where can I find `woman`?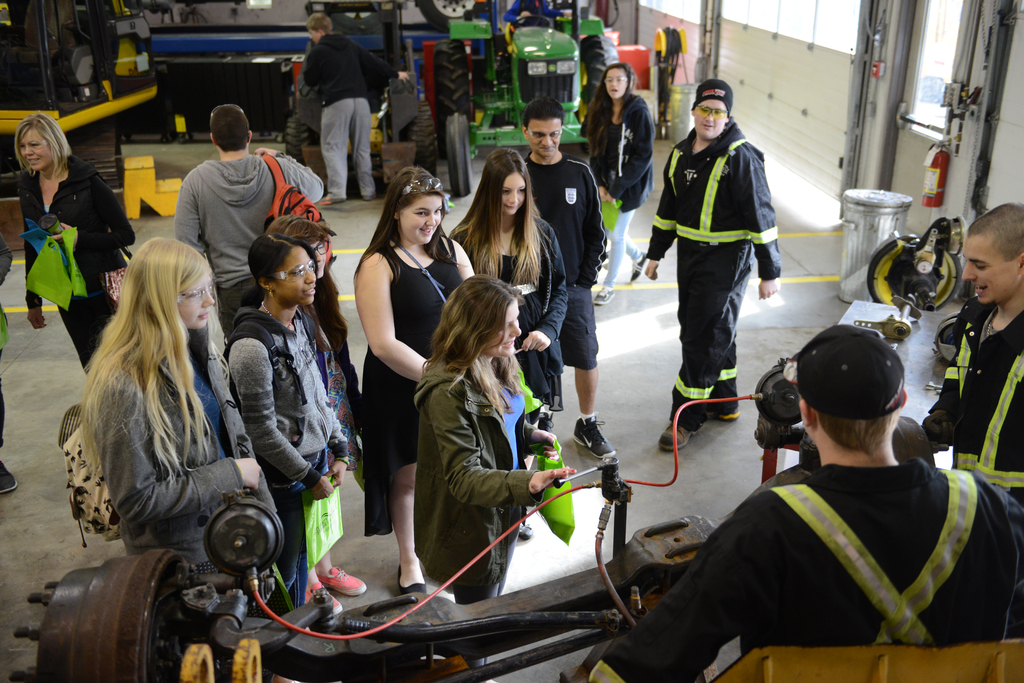
You can find it at [24, 108, 131, 384].
